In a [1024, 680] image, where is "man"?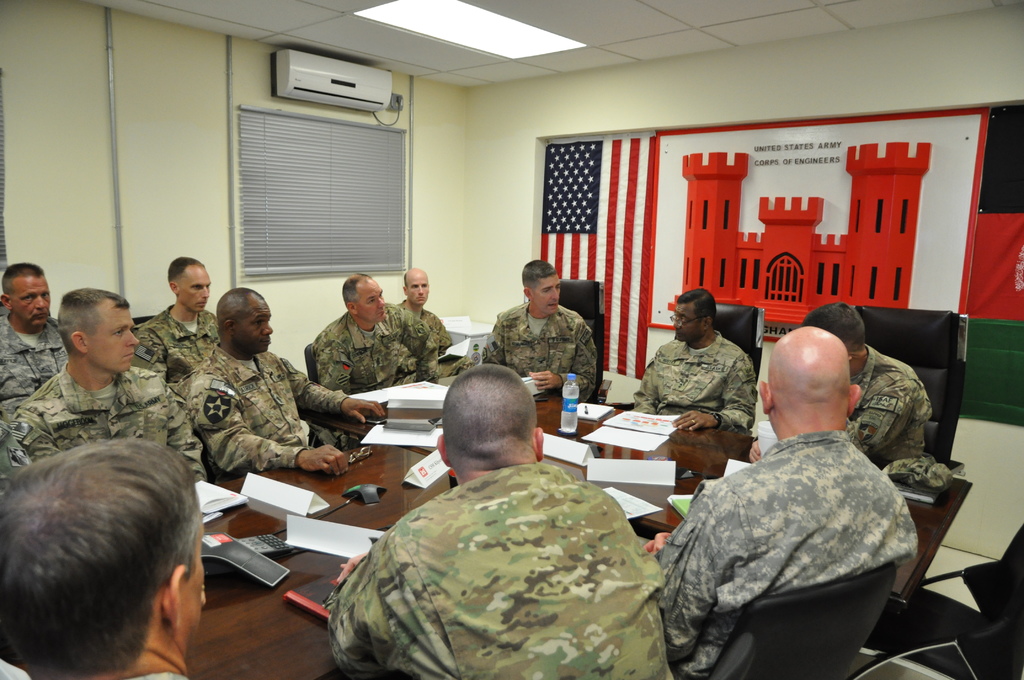
x1=179, y1=293, x2=401, y2=474.
